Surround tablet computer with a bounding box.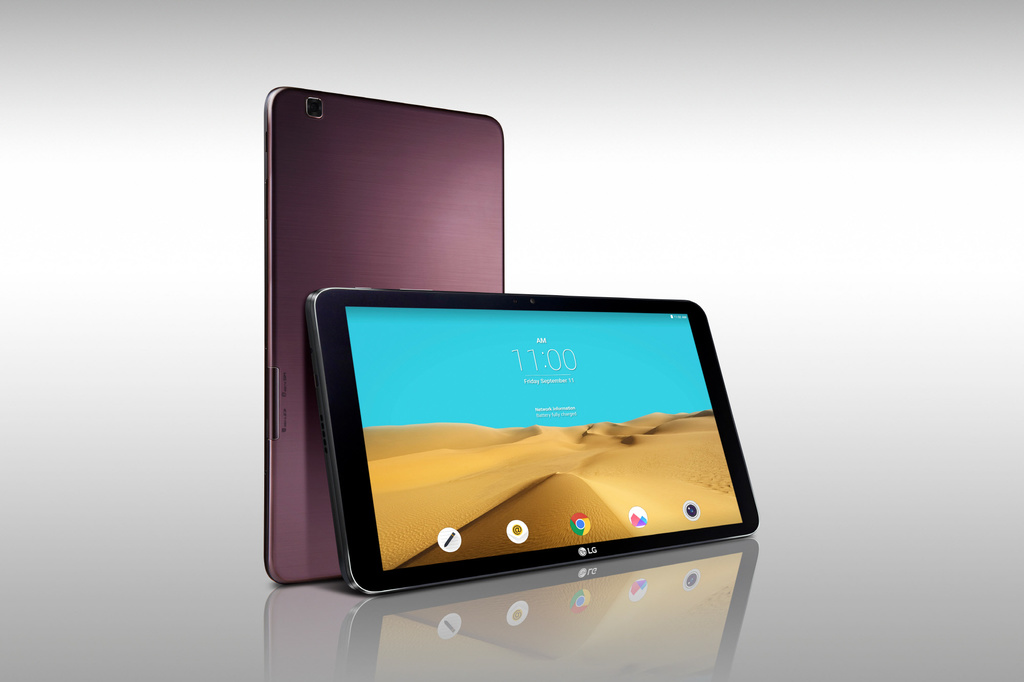
BBox(305, 286, 756, 594).
